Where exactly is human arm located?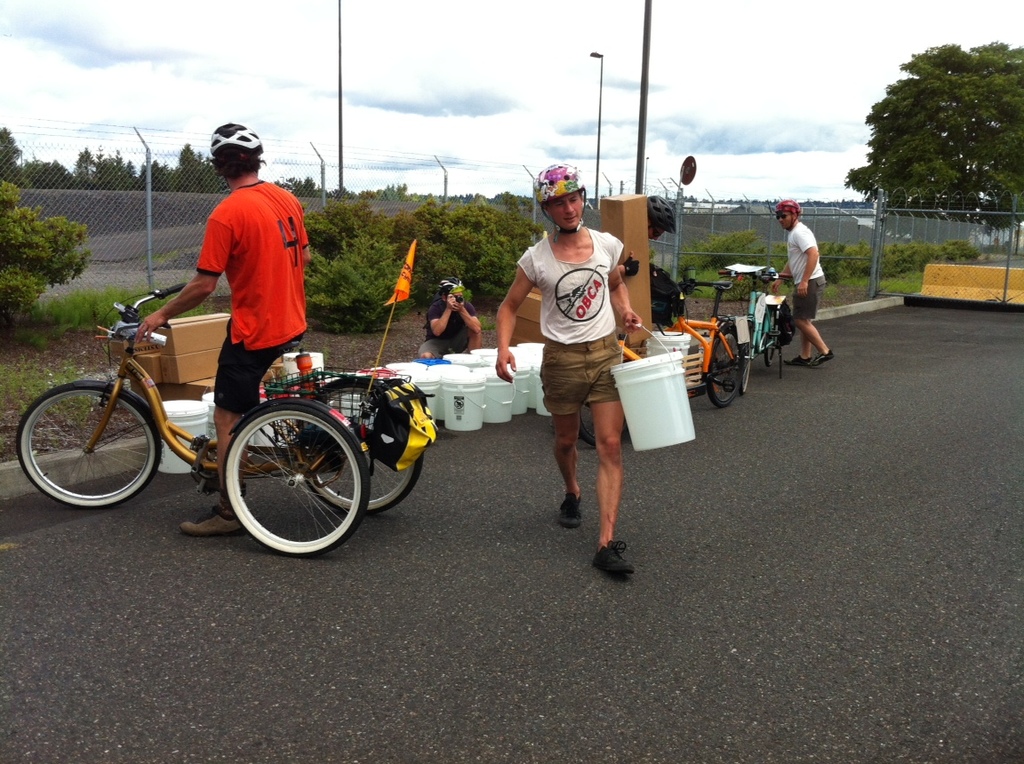
Its bounding box is (424, 294, 454, 342).
